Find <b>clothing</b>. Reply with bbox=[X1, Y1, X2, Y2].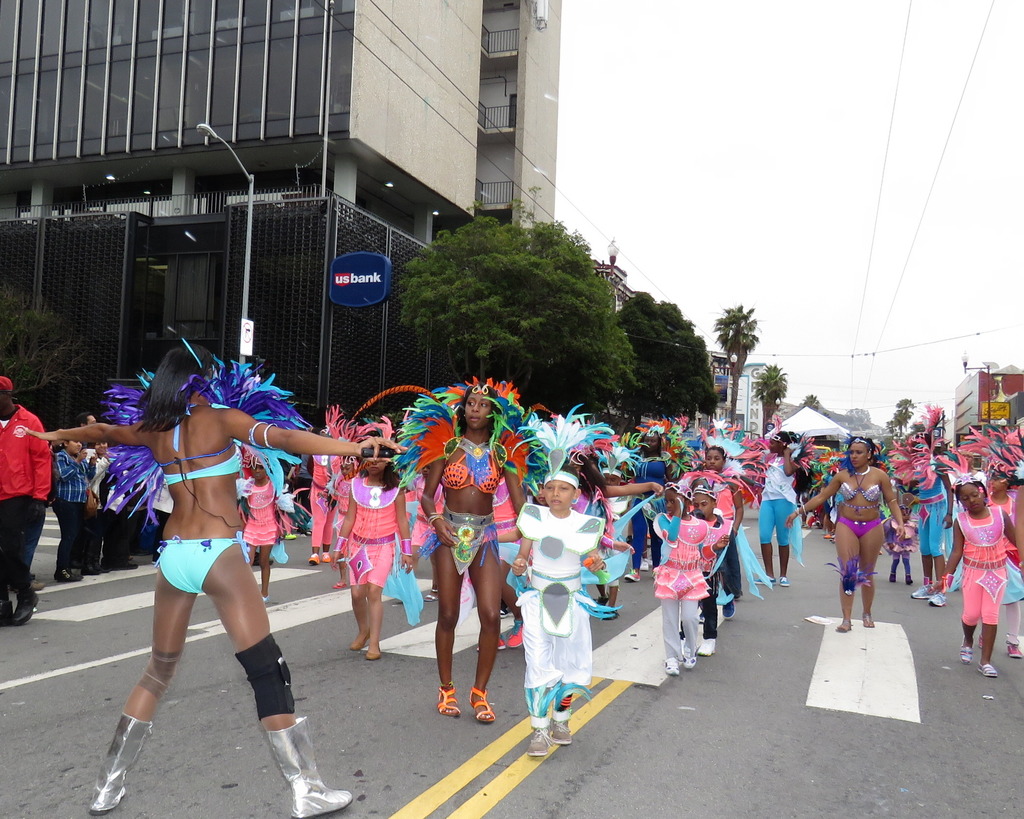
bbox=[235, 479, 280, 552].
